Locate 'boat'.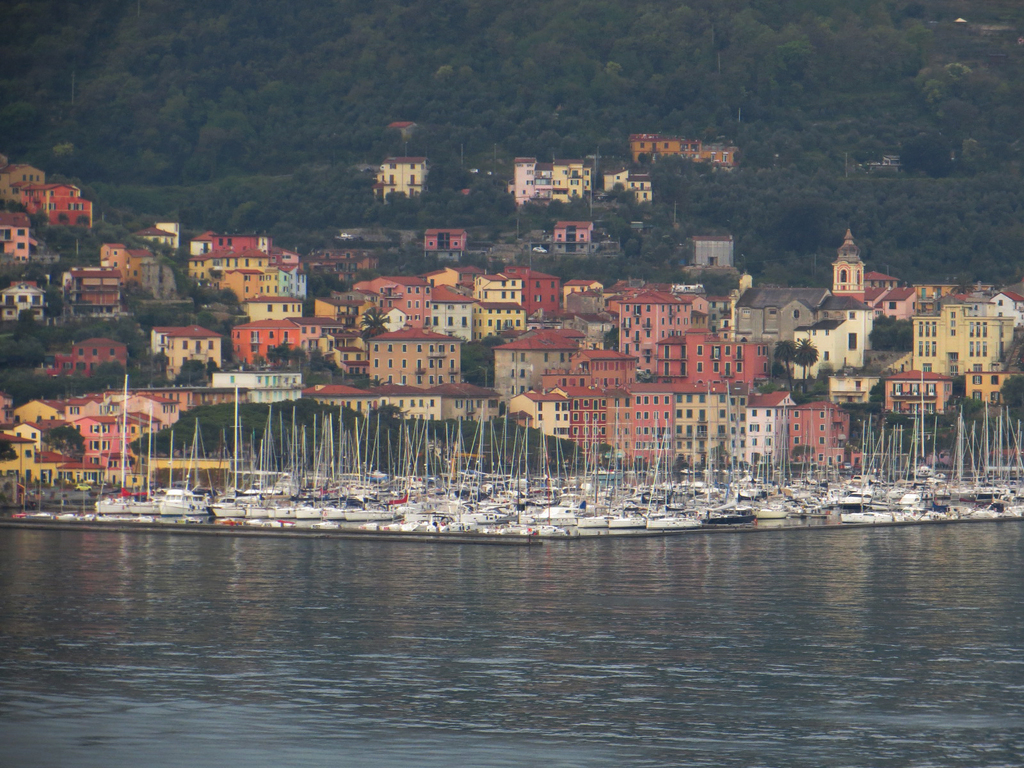
Bounding box: <region>29, 509, 49, 520</region>.
